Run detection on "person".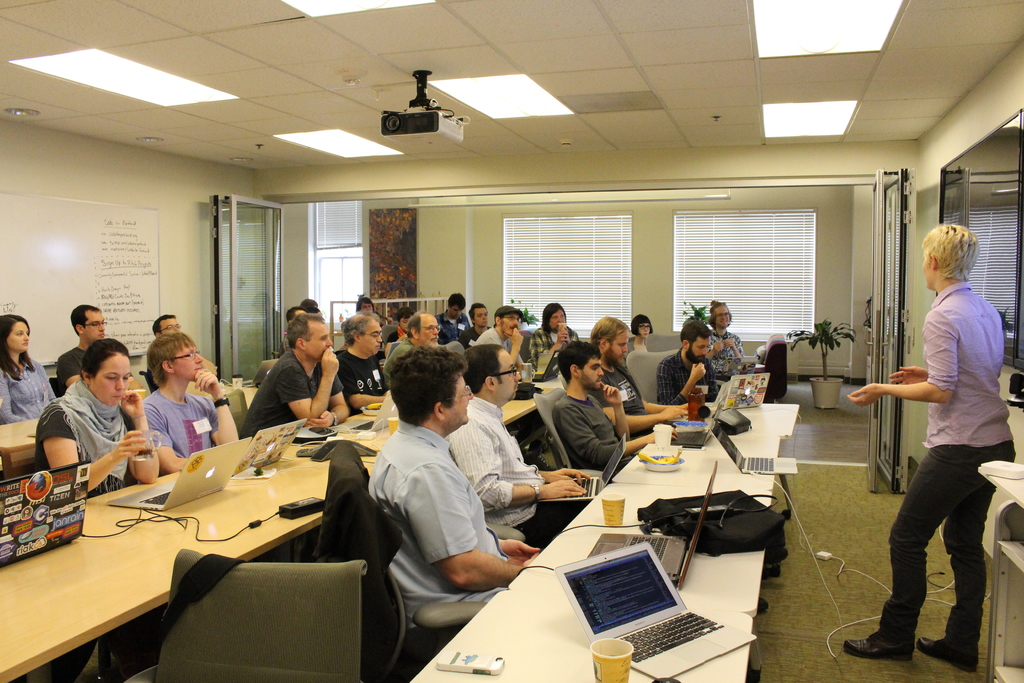
Result: {"left": 545, "top": 339, "right": 675, "bottom": 482}.
